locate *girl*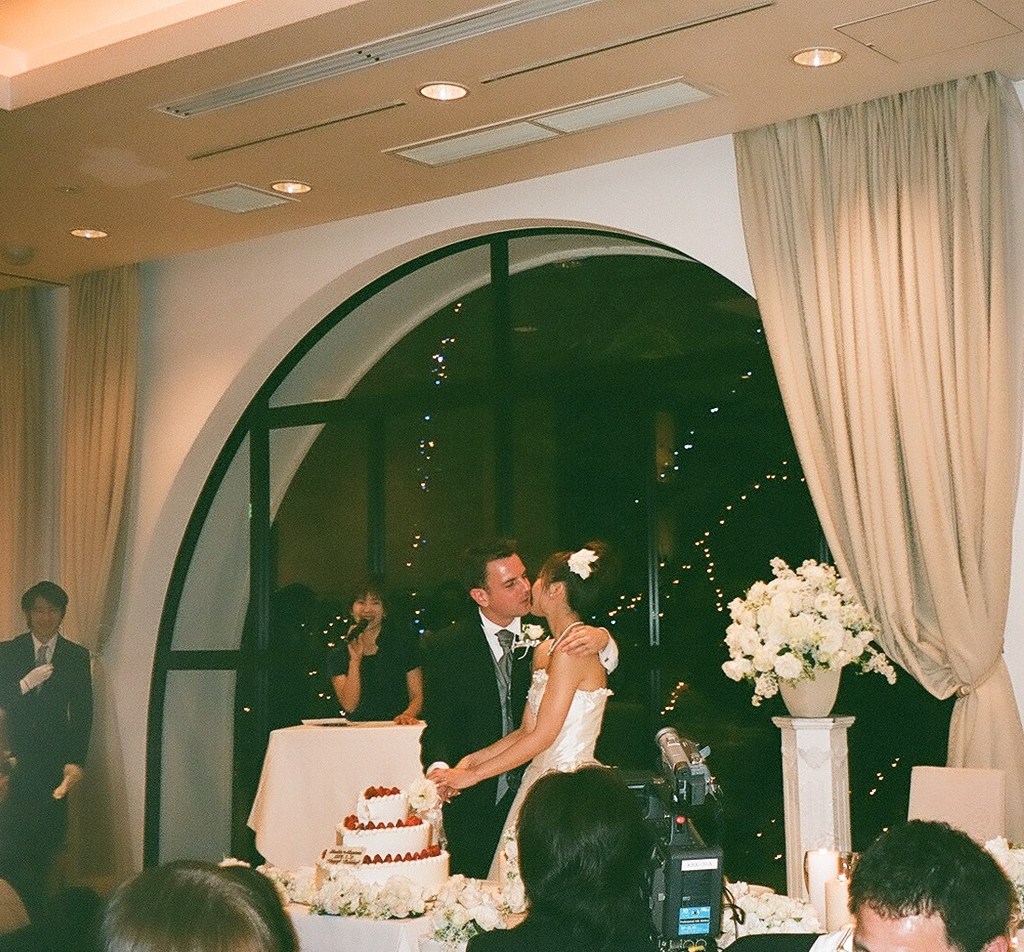
detection(429, 537, 619, 872)
